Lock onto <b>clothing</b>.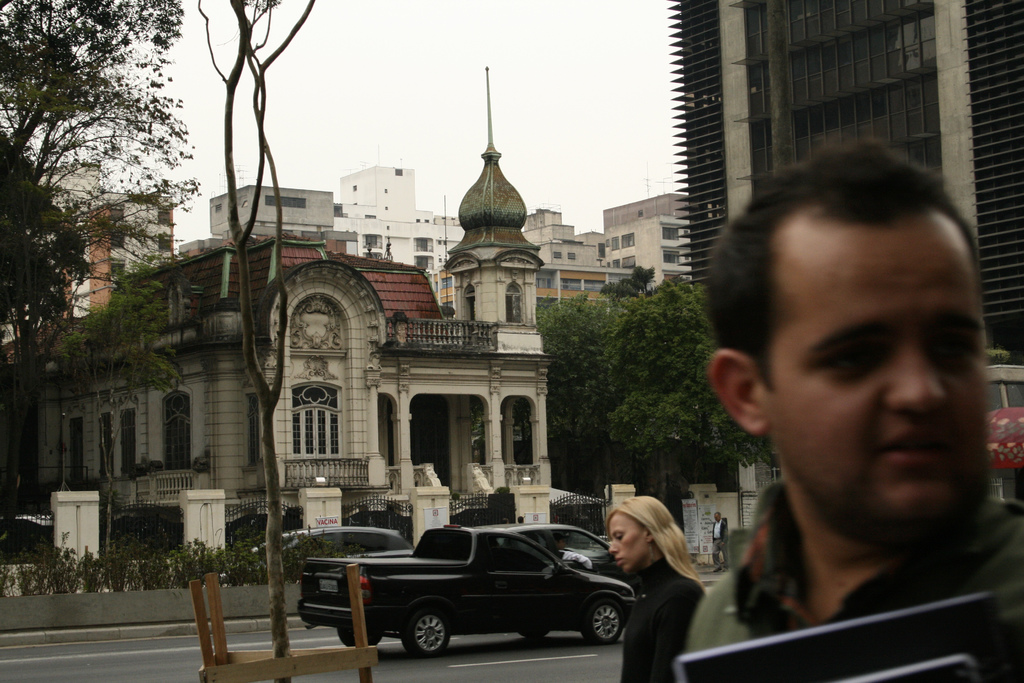
Locked: 710 520 729 572.
